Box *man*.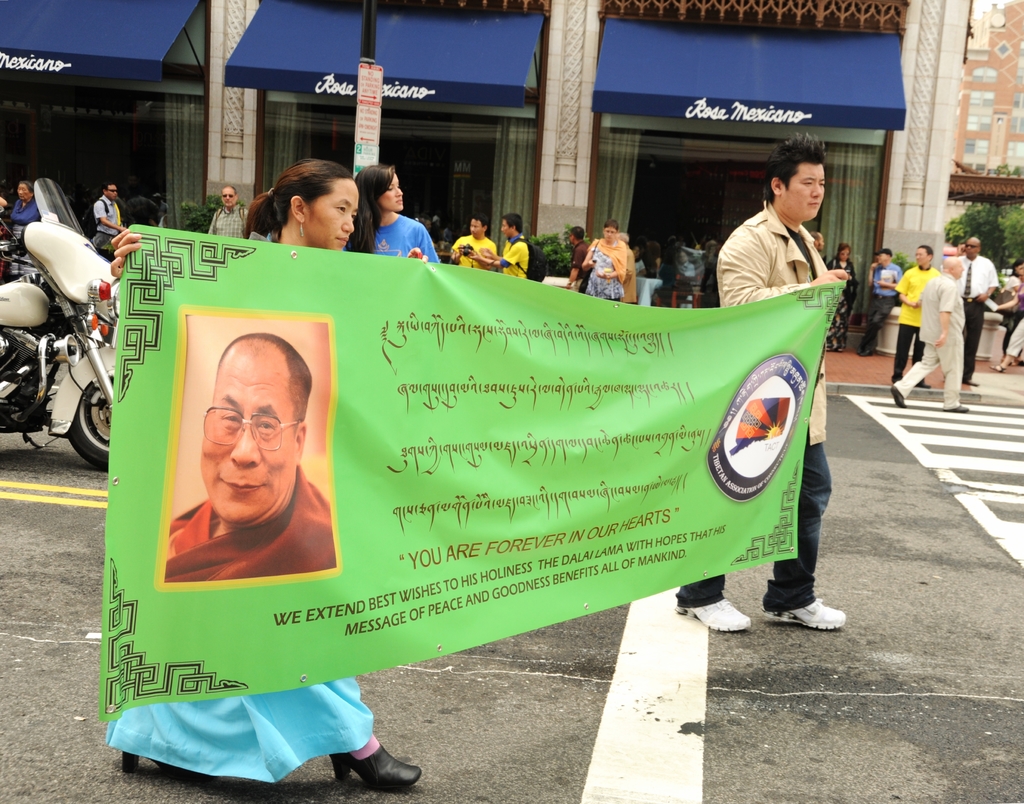
pyautogui.locateOnScreen(670, 127, 850, 634).
